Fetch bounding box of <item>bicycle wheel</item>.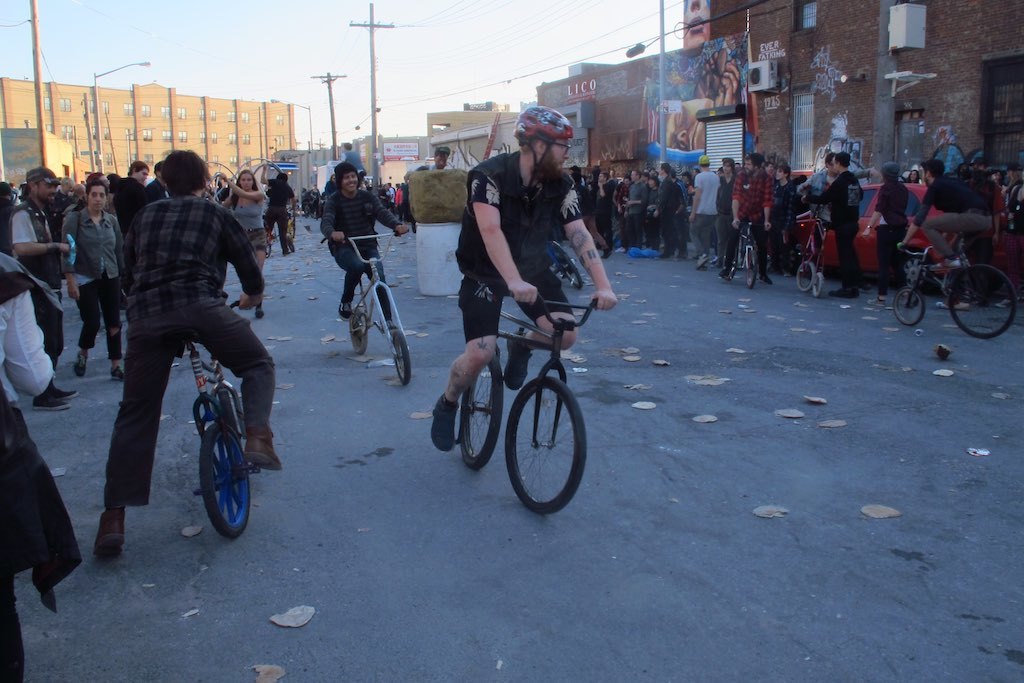
Bbox: box=[494, 369, 587, 519].
